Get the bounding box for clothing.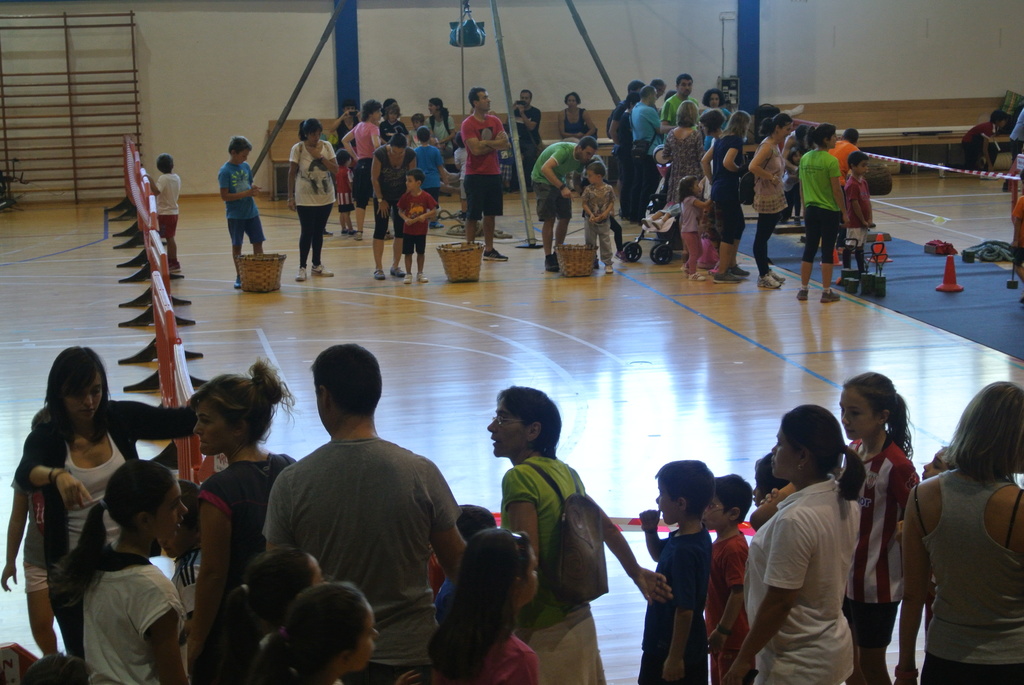
x1=521 y1=143 x2=597 y2=231.
